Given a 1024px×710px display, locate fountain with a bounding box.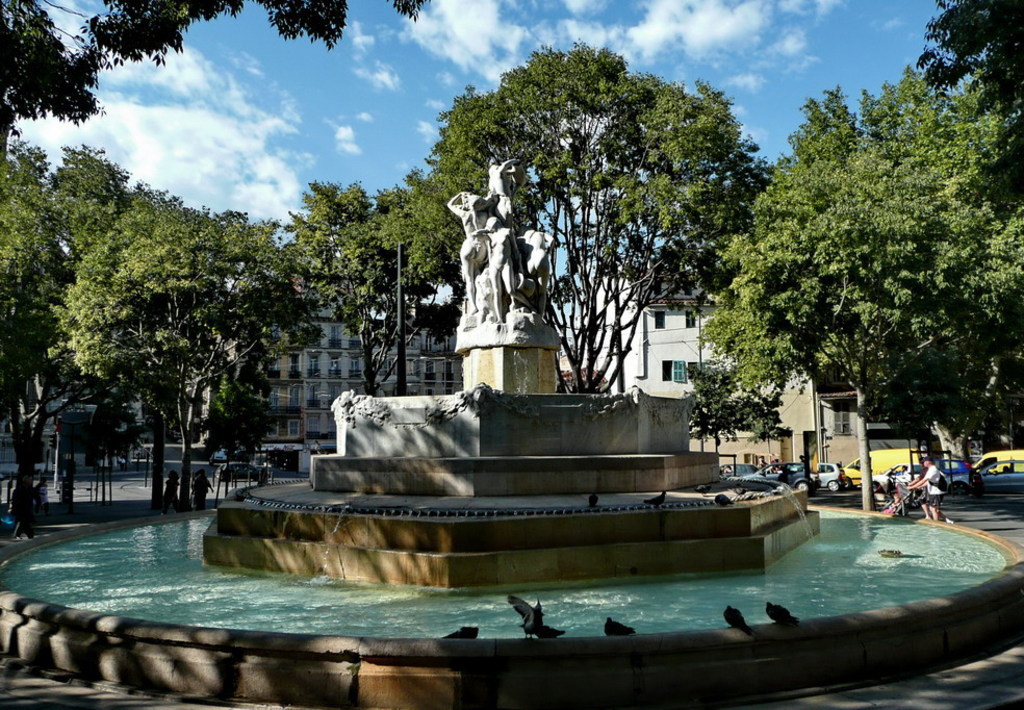
Located: [x1=2, y1=154, x2=1023, y2=709].
